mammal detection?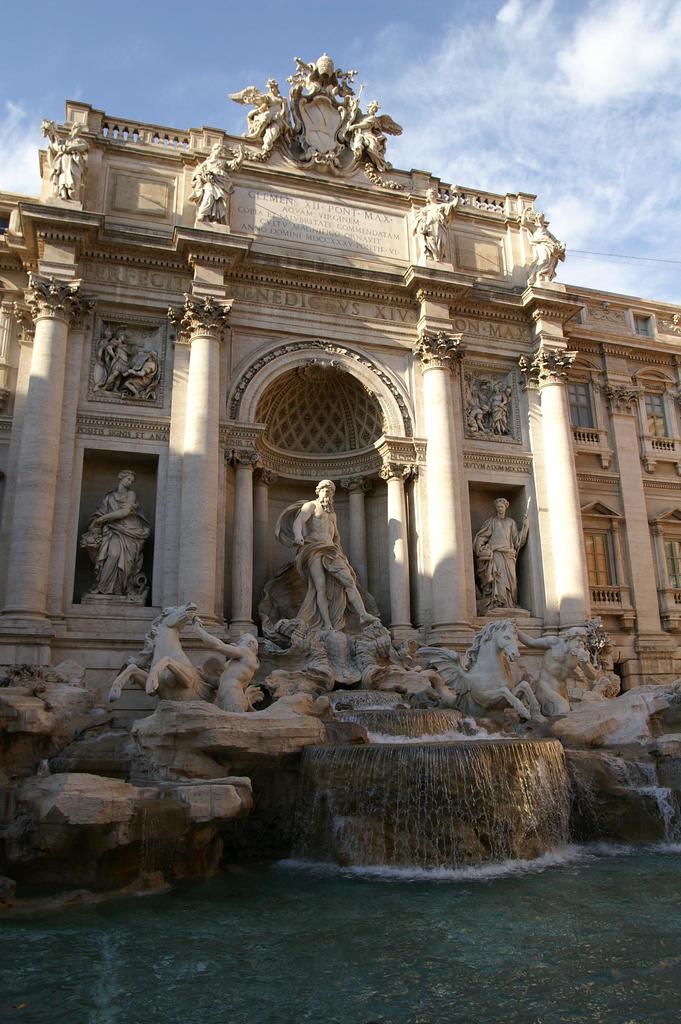
259:486:385:644
